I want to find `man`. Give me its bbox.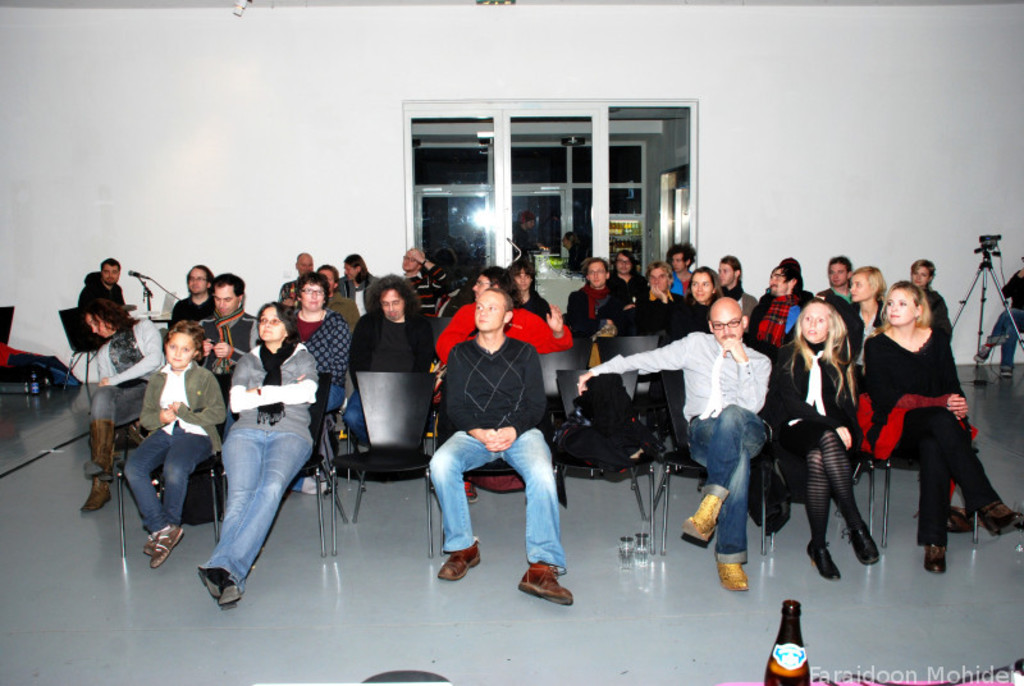
crop(168, 261, 215, 339).
